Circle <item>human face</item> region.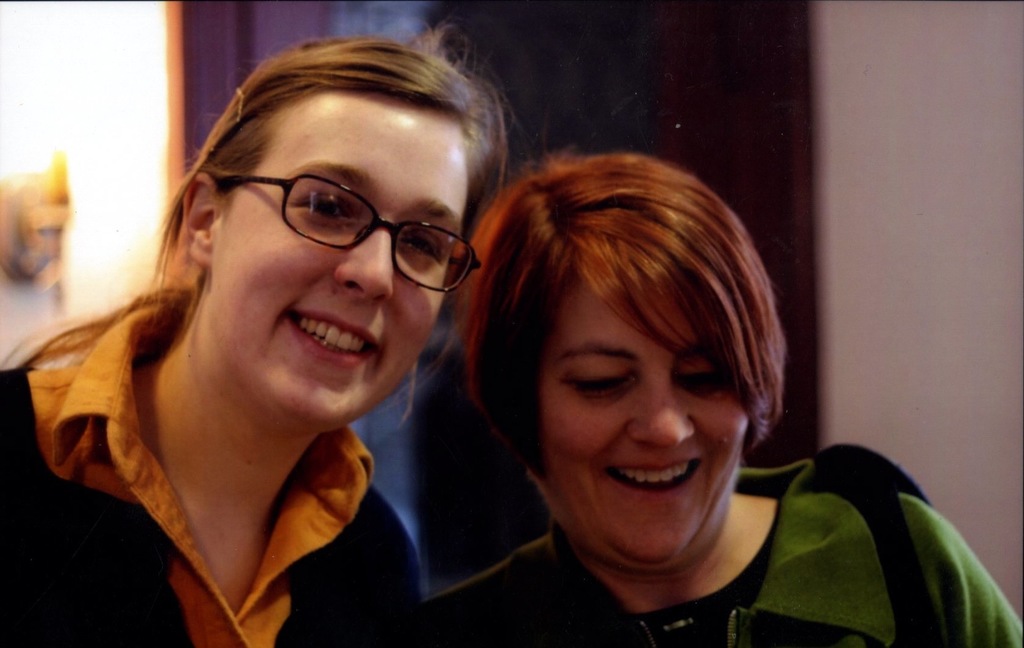
Region: <box>210,98,464,431</box>.
